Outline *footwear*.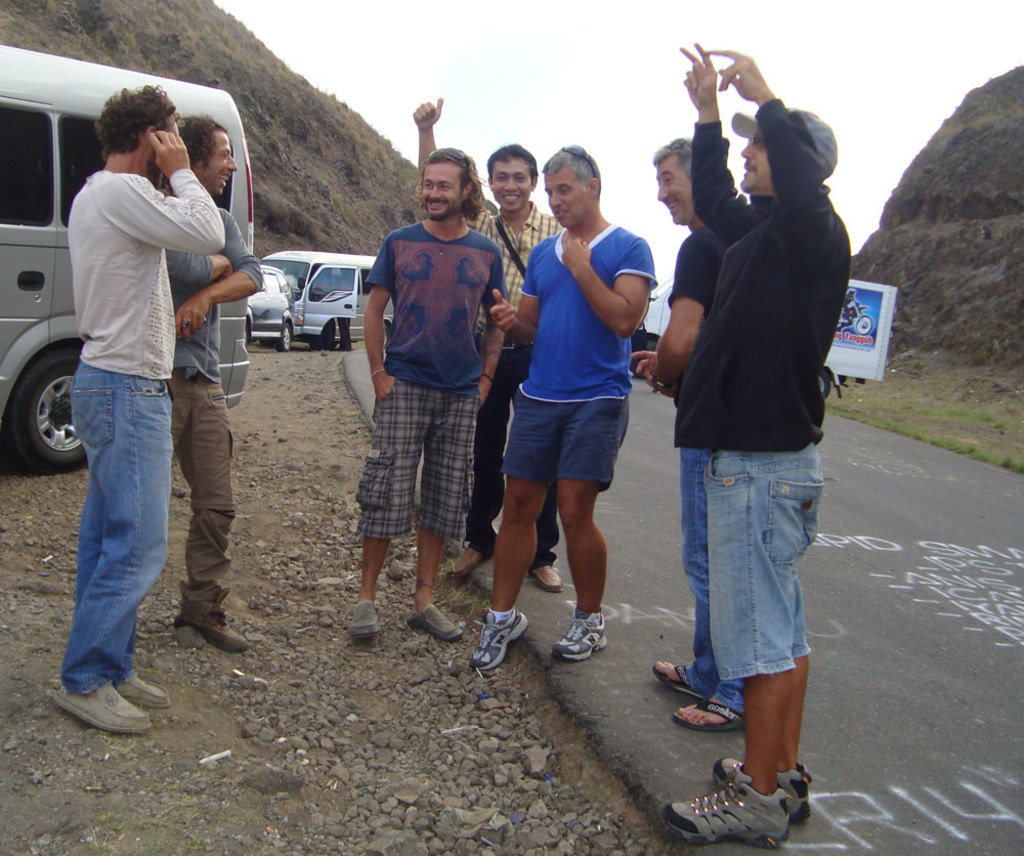
Outline: BBox(657, 765, 795, 850).
